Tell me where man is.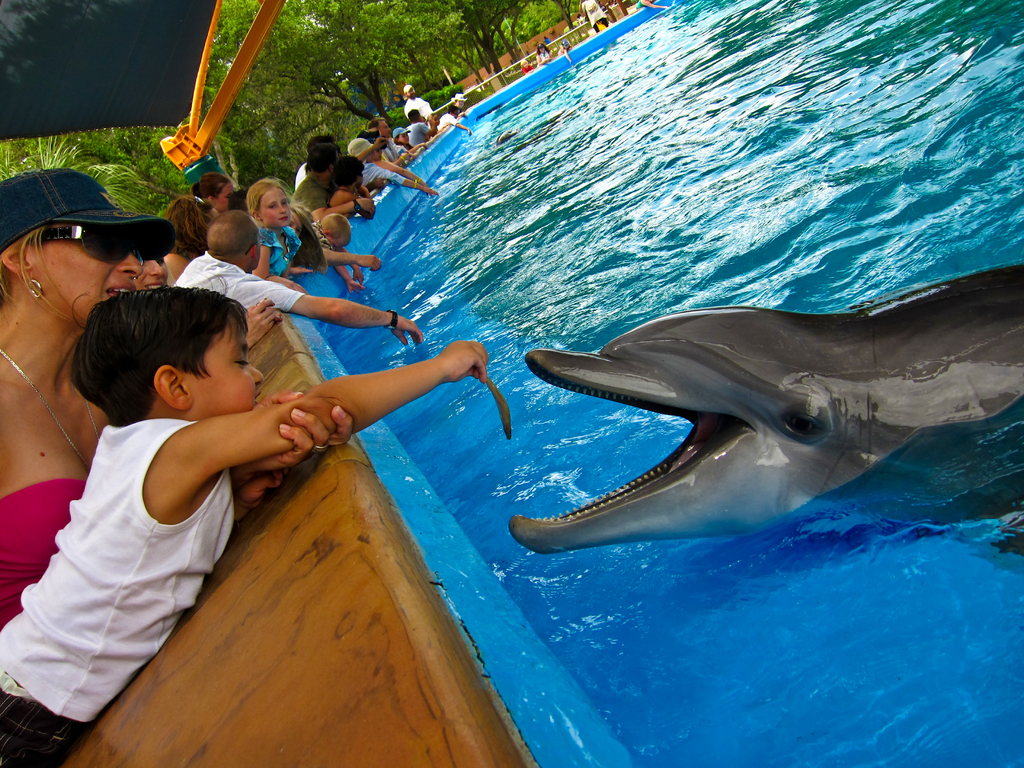
man is at x1=295, y1=140, x2=331, y2=218.
